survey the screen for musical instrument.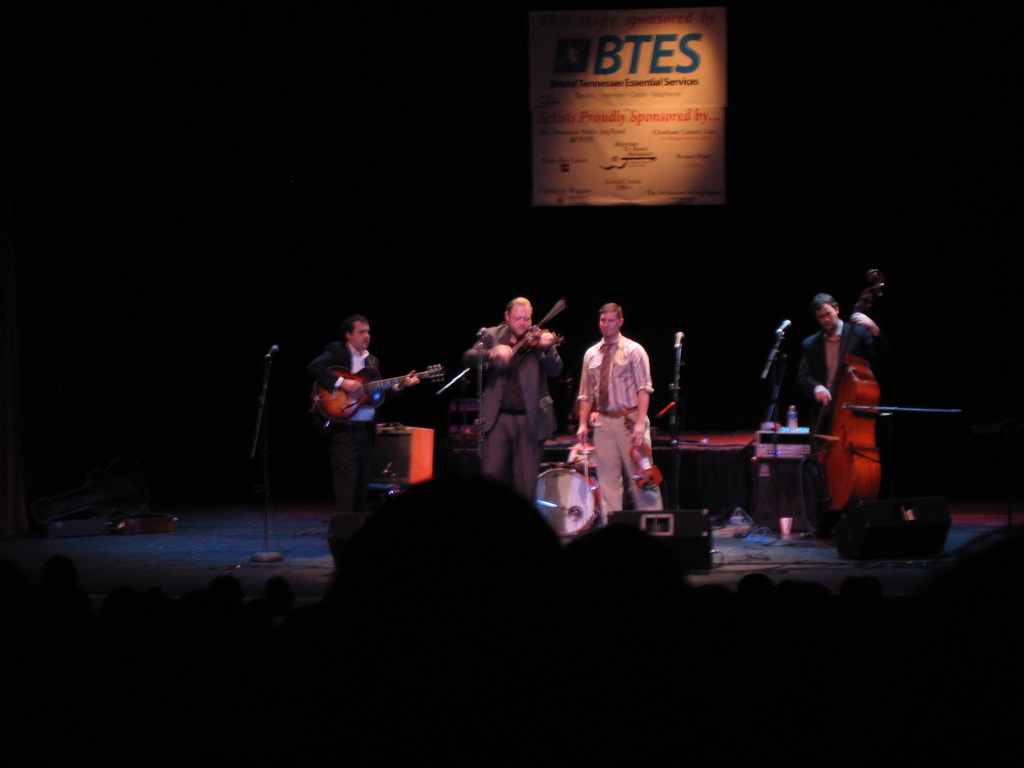
Survey found: left=804, top=278, right=913, bottom=525.
